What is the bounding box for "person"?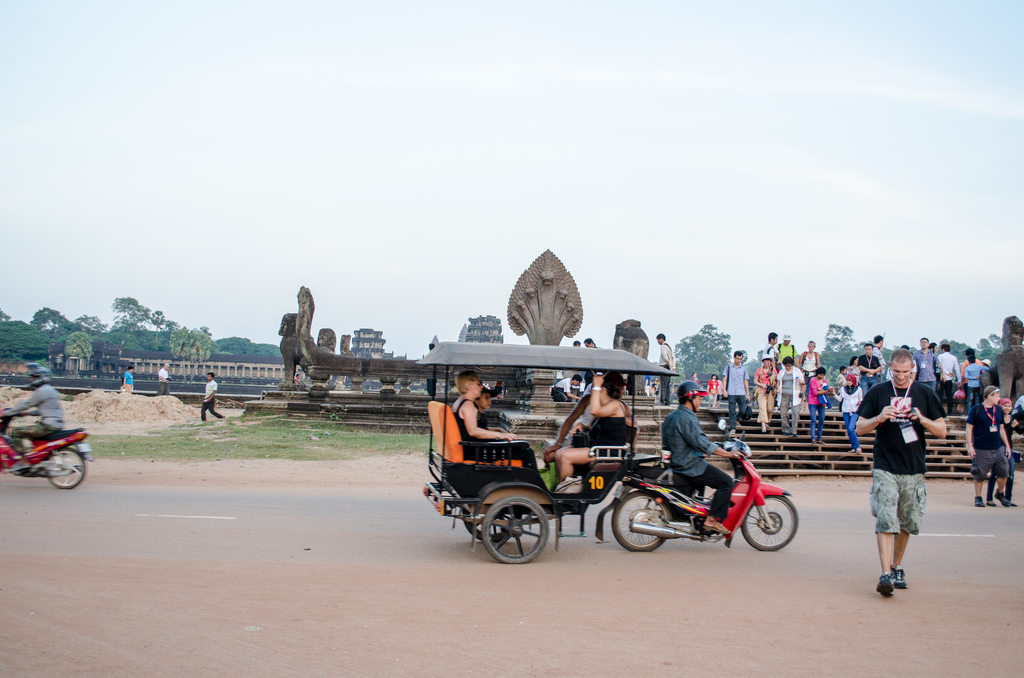
756, 330, 831, 456.
